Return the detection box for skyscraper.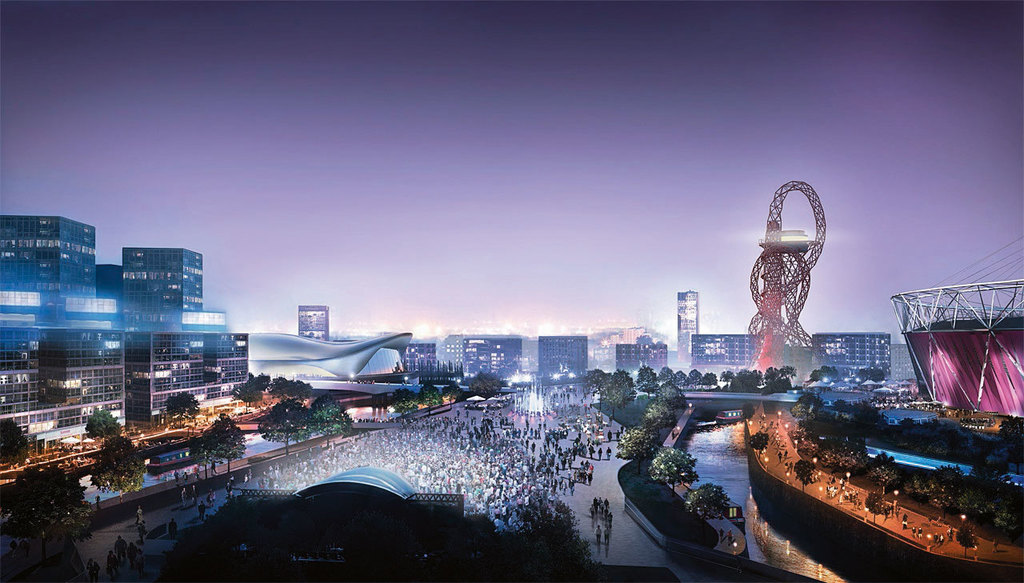
121,246,249,425.
